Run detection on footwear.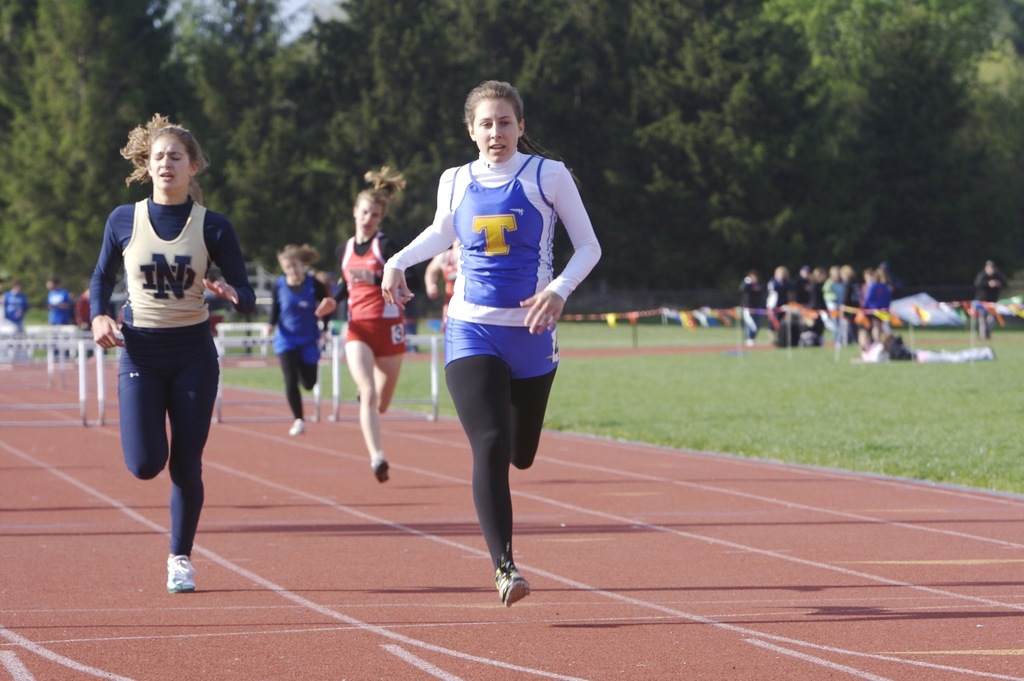
Result: 494 546 533 610.
